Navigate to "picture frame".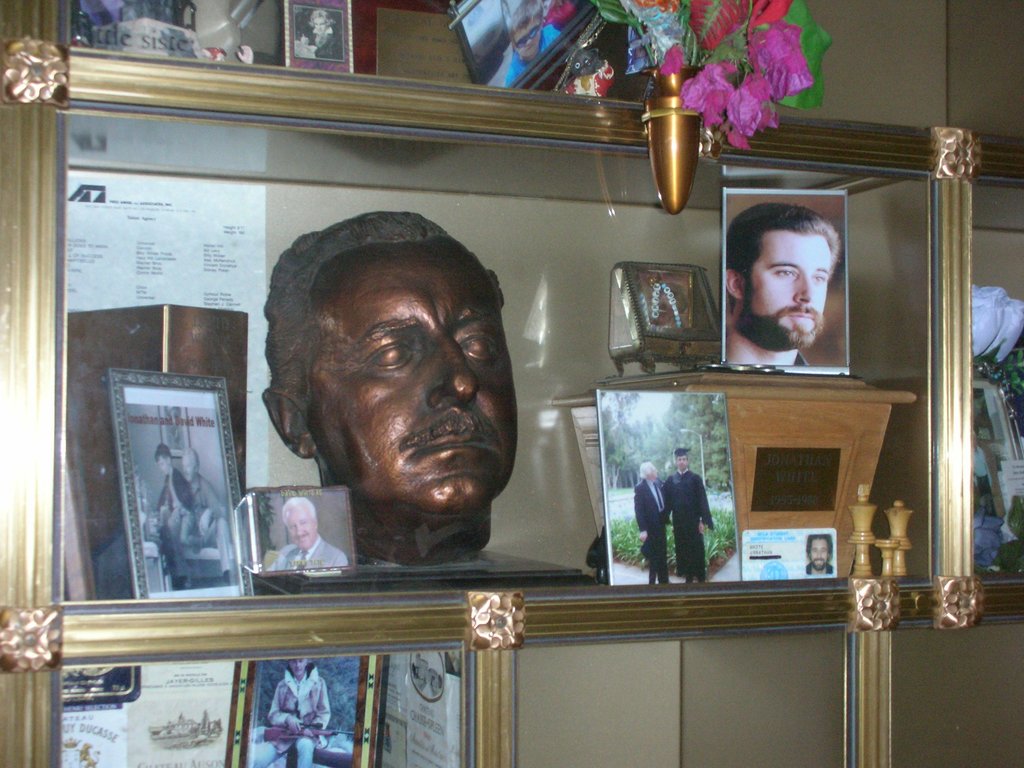
Navigation target: (593,386,744,587).
